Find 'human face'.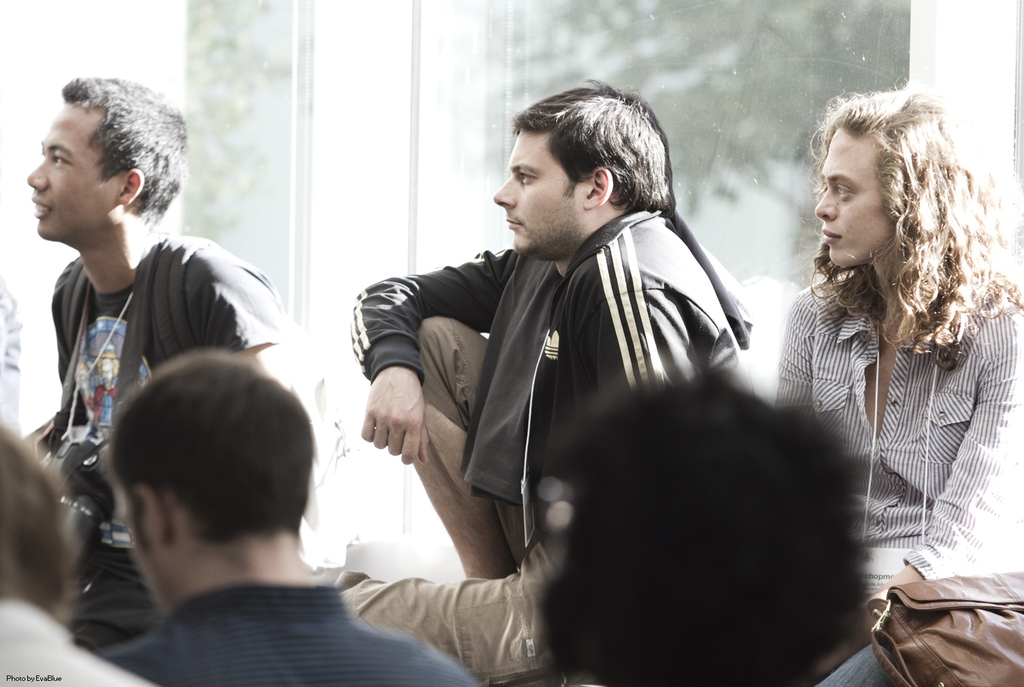
Rect(30, 104, 118, 239).
